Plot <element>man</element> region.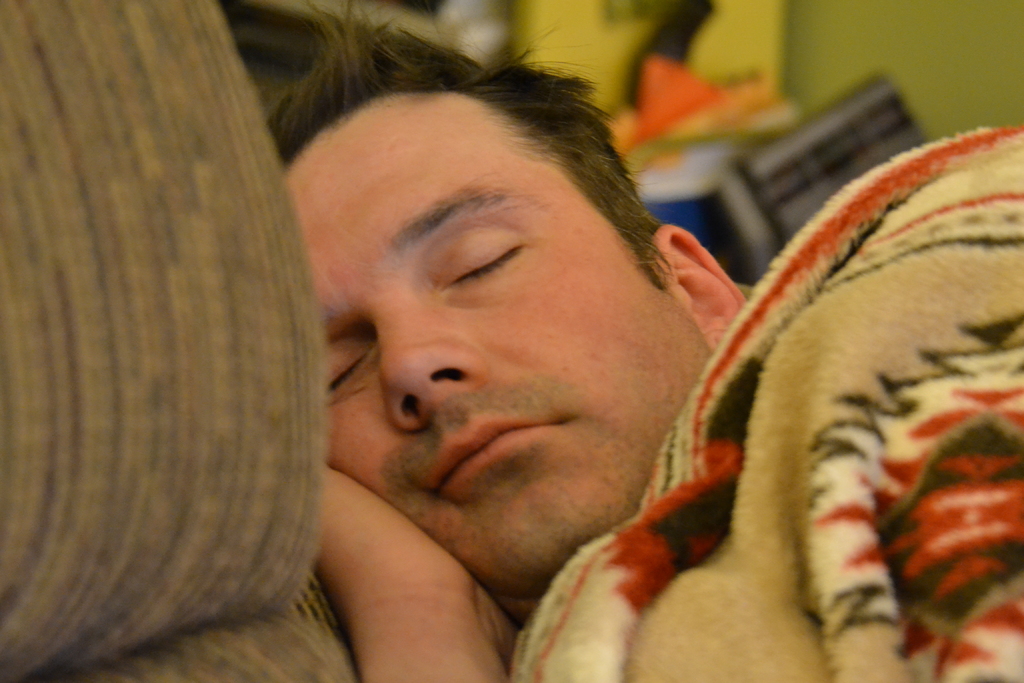
Plotted at 241,0,1023,682.
